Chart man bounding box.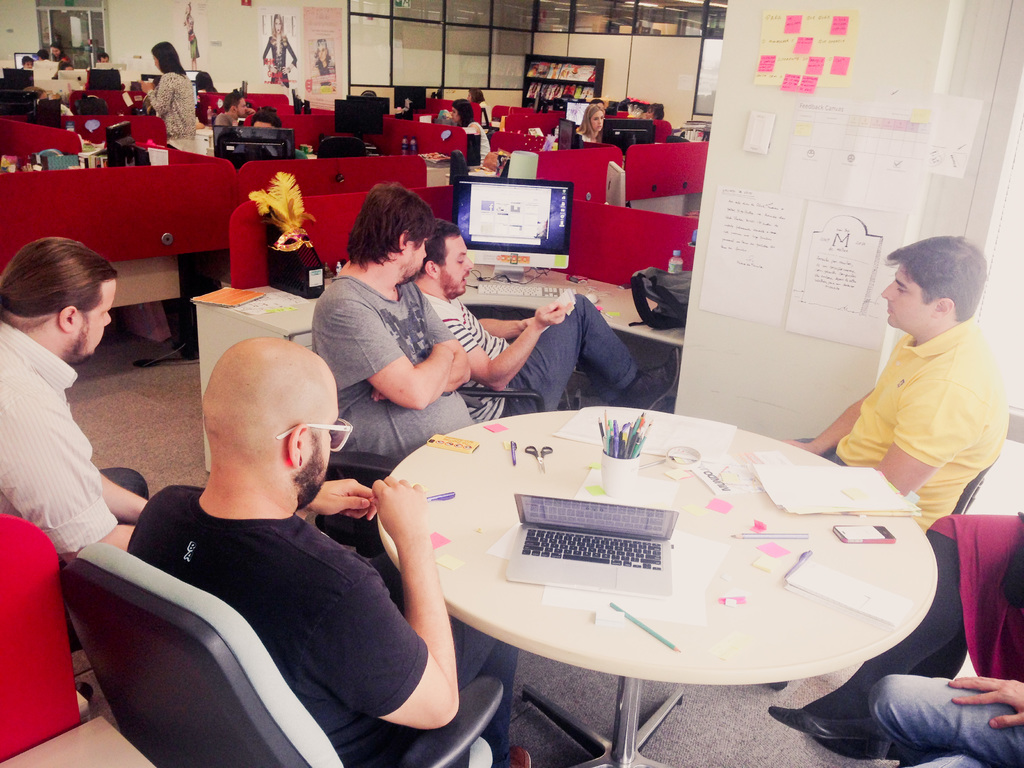
Charted: (403,207,683,419).
